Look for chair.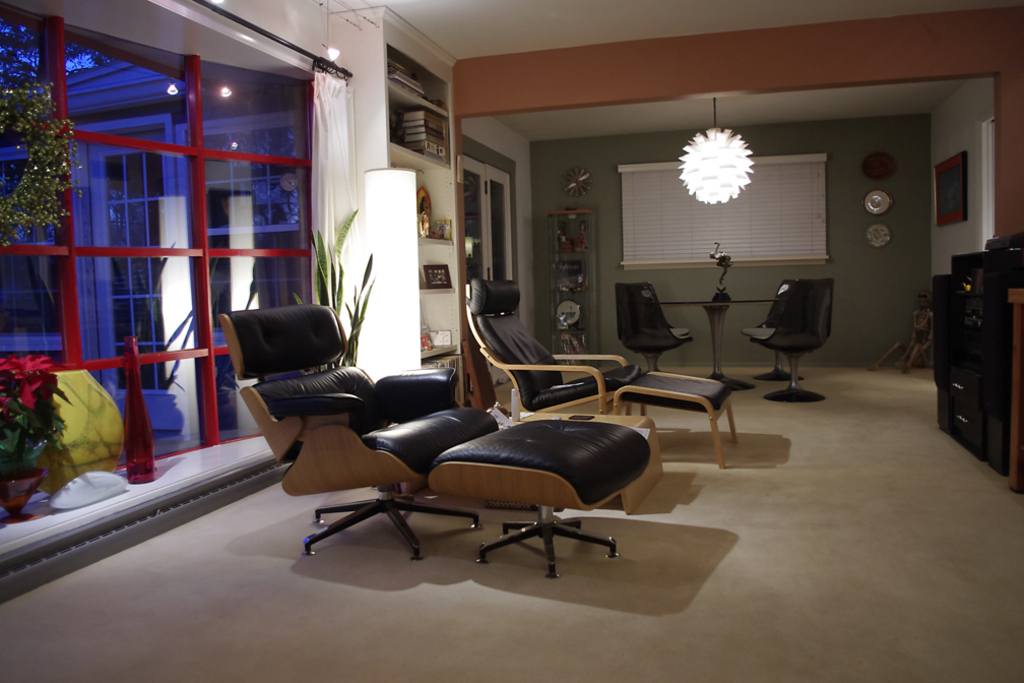
Found: [left=616, top=278, right=691, bottom=373].
